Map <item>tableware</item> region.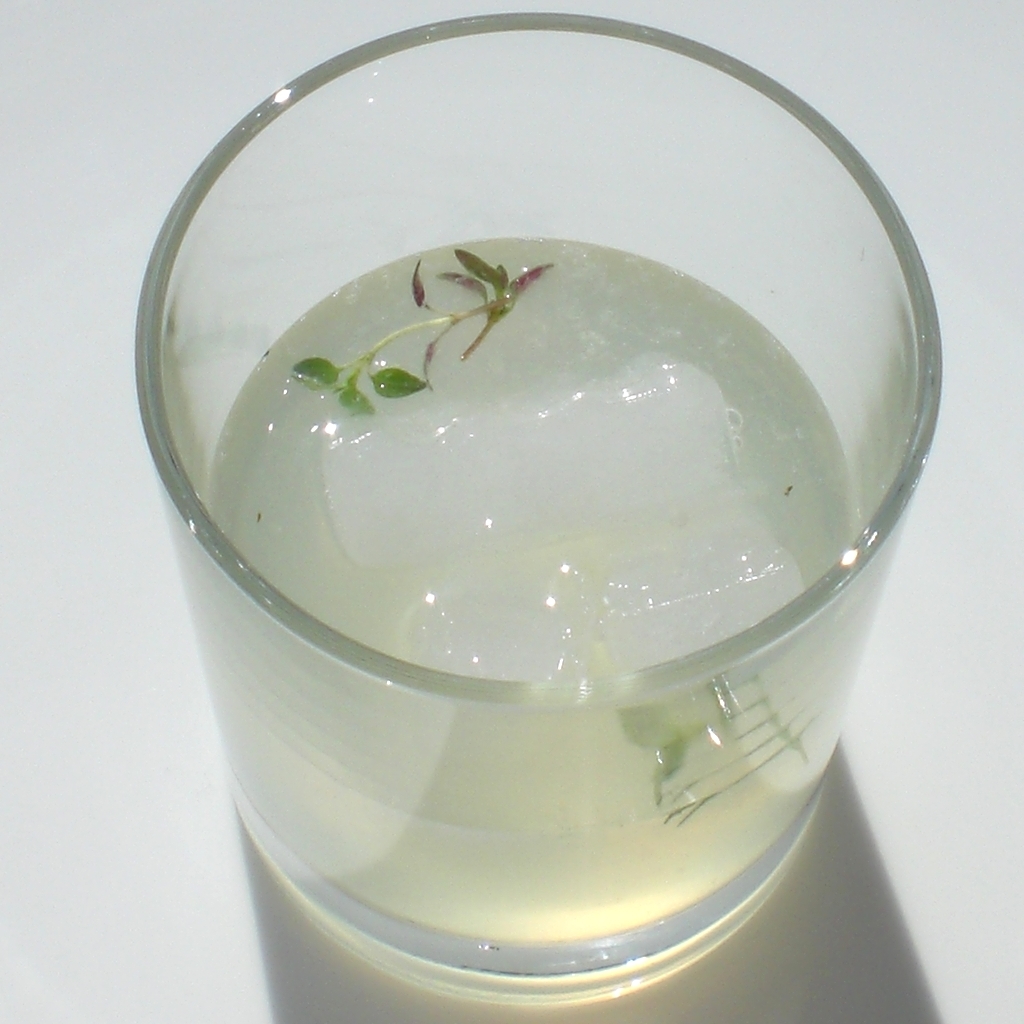
Mapped to bbox(133, 14, 949, 989).
